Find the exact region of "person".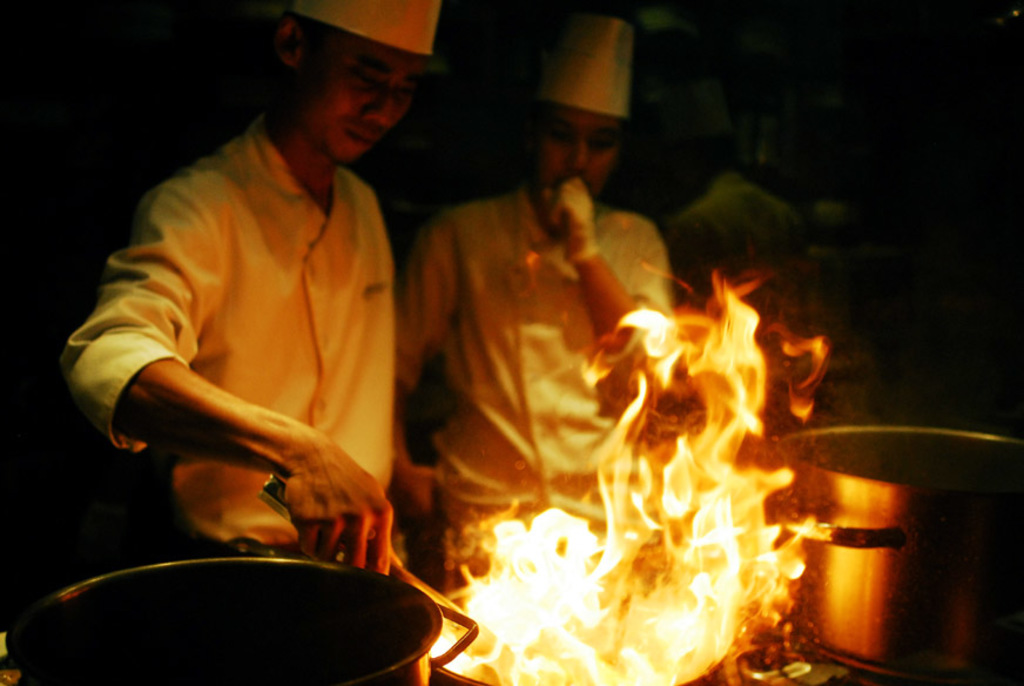
Exact region: (left=391, top=7, right=680, bottom=589).
